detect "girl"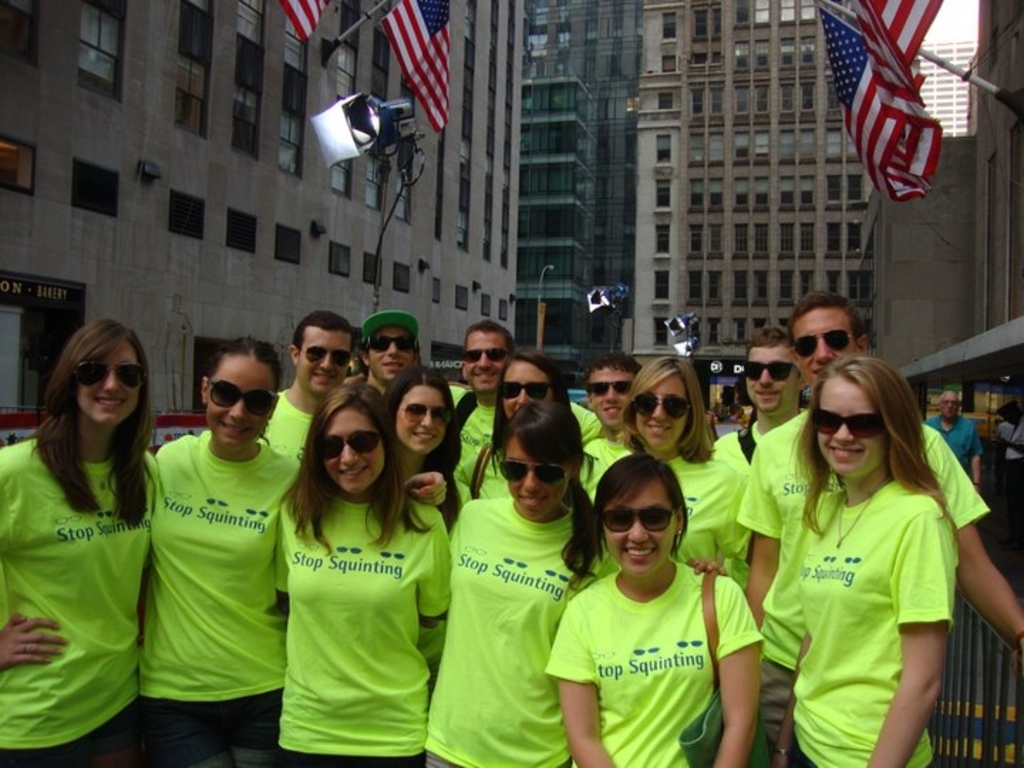
(755,356,961,767)
